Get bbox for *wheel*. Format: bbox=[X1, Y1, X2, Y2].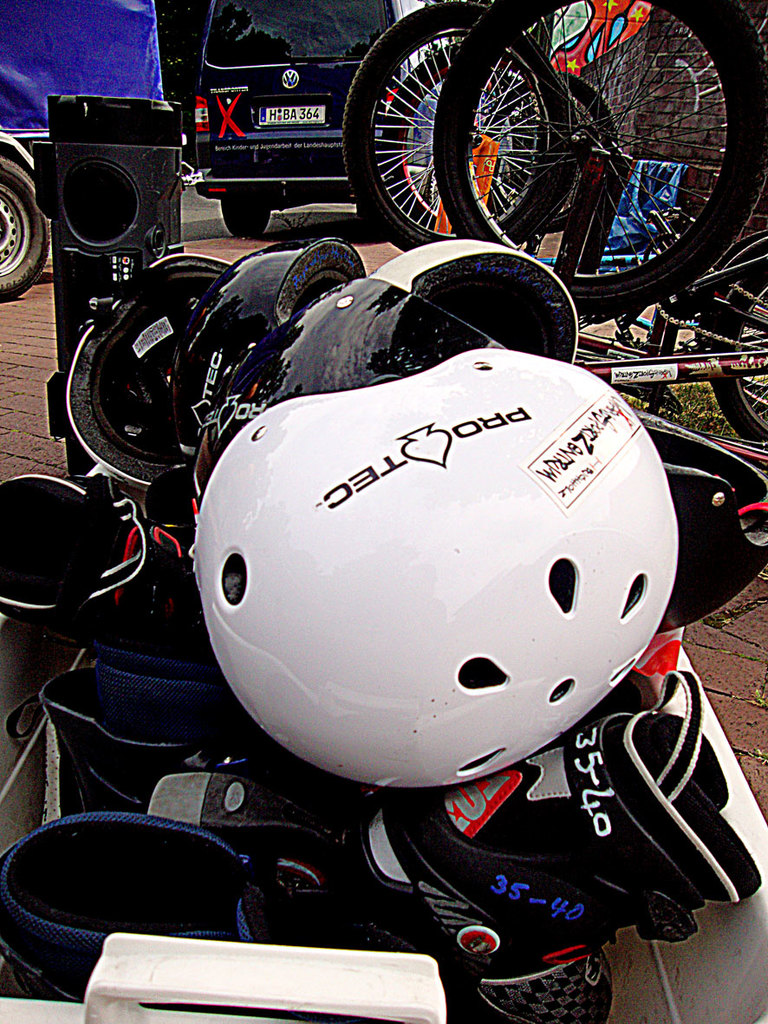
bbox=[498, 69, 614, 235].
